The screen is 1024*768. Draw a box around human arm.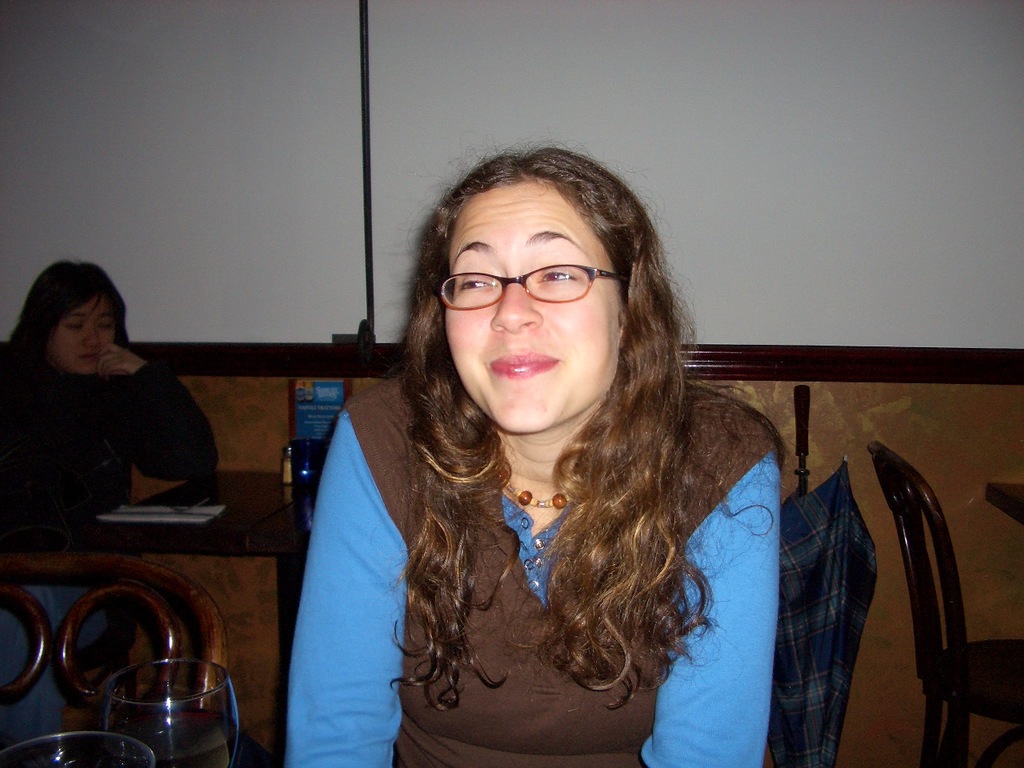
left=99, top=341, right=226, bottom=479.
